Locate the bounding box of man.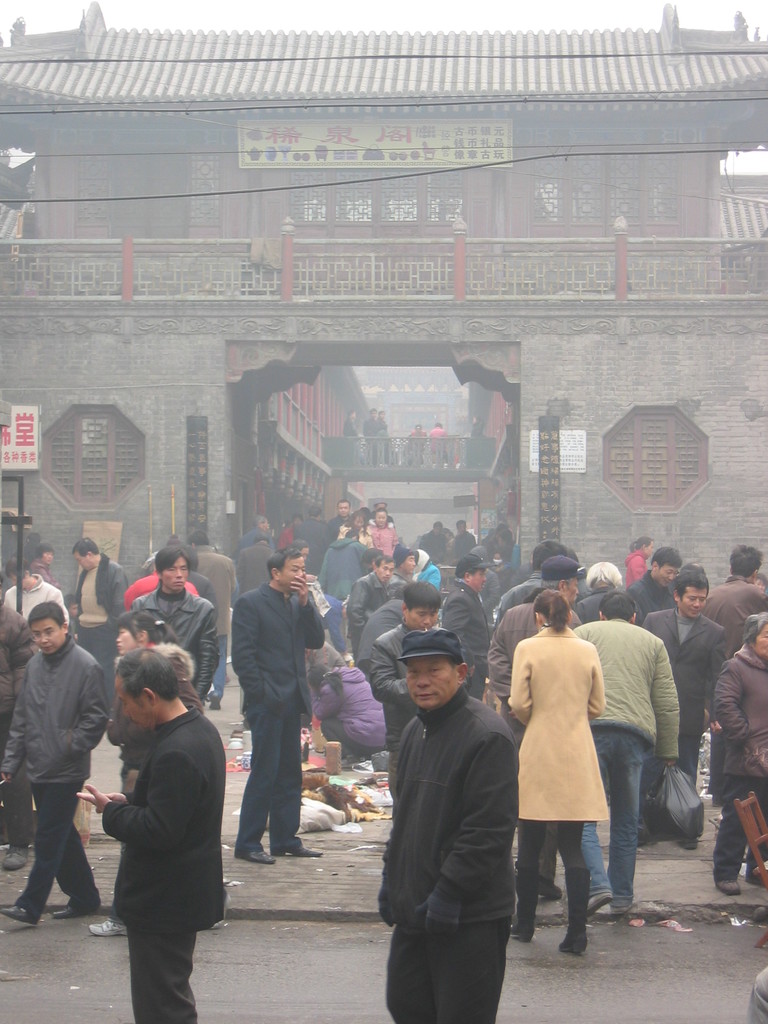
Bounding box: [438, 518, 488, 564].
